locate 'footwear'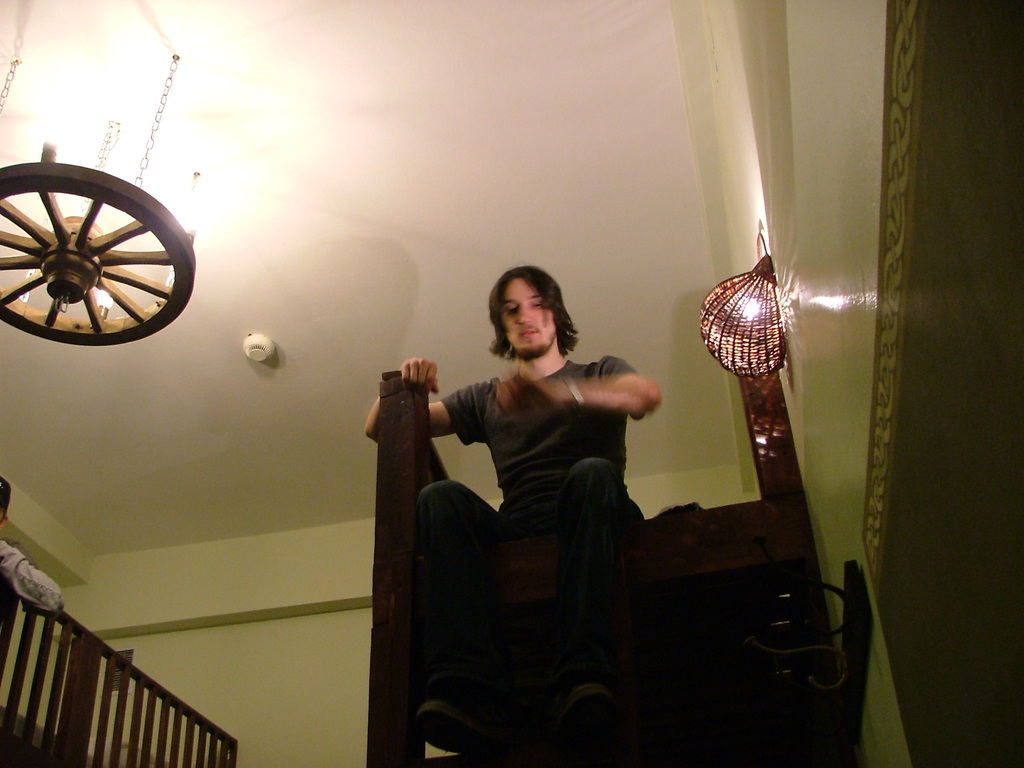
413 692 497 755
